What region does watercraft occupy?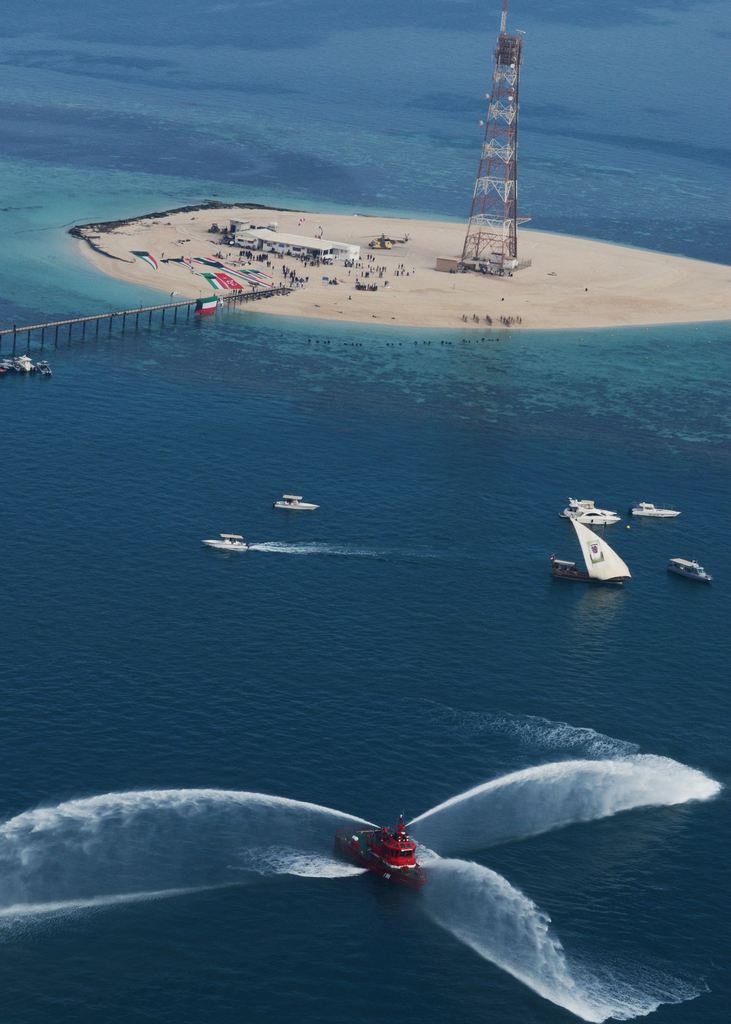
region(271, 493, 325, 510).
